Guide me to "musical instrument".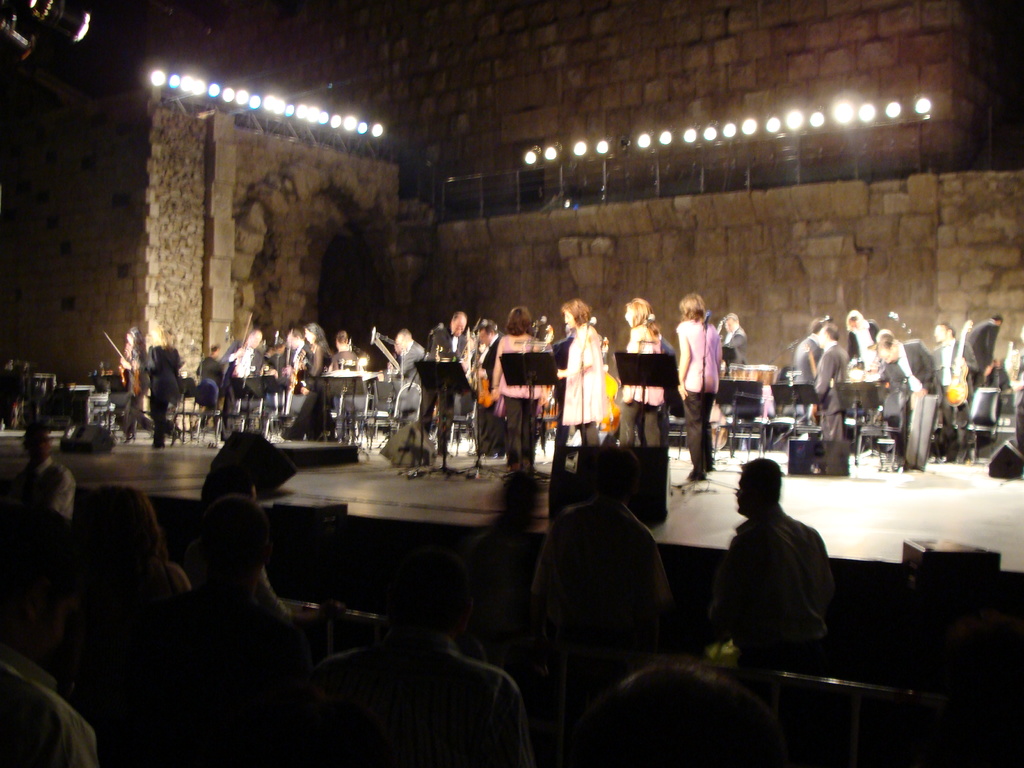
Guidance: {"left": 462, "top": 319, "right": 477, "bottom": 385}.
